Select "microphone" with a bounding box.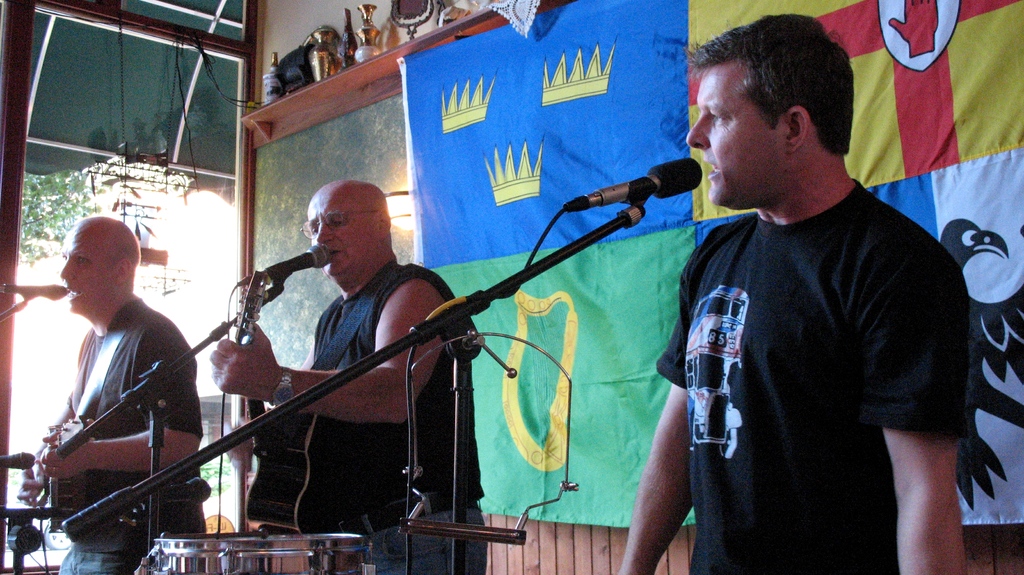
box=[565, 161, 708, 208].
